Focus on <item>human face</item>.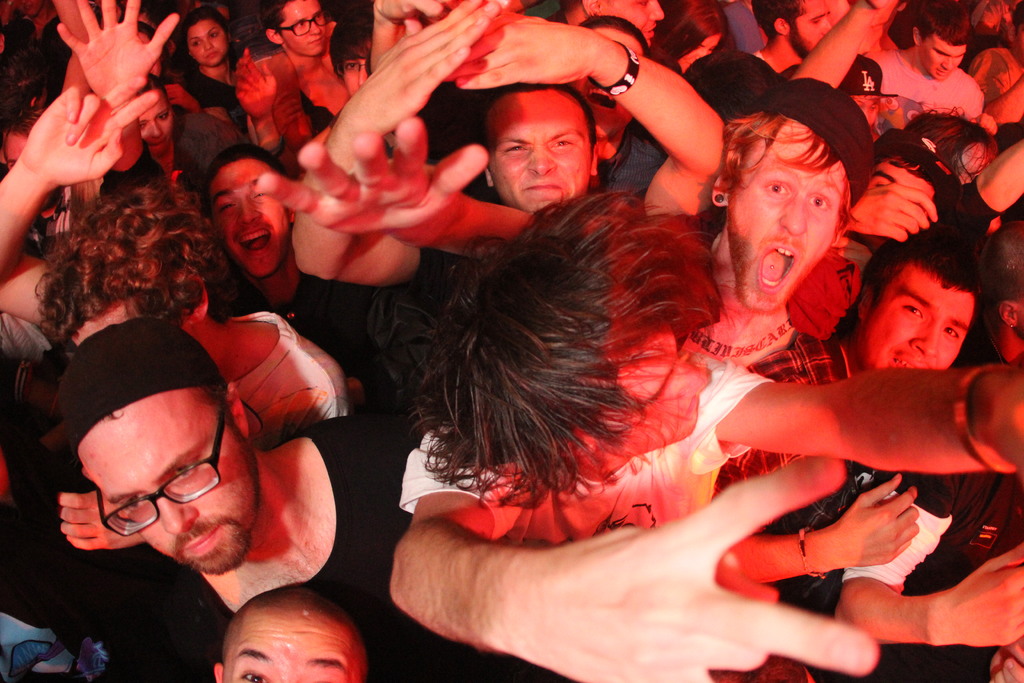
Focused at <box>858,264,973,369</box>.
